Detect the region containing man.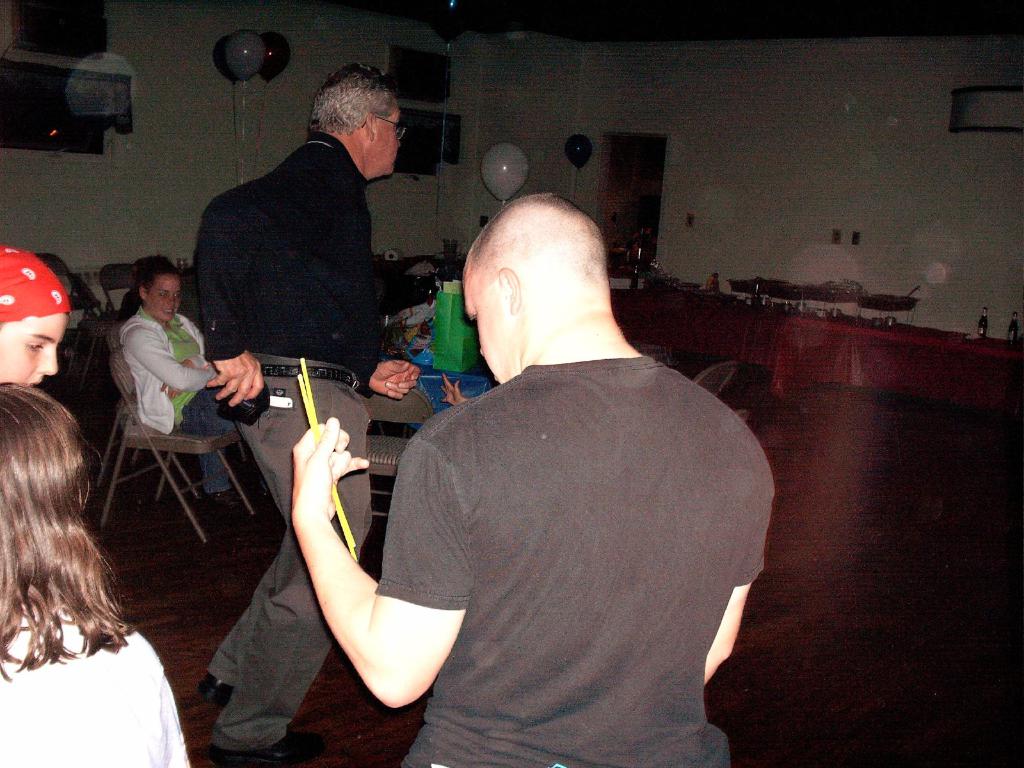
[x1=194, y1=57, x2=420, y2=764].
